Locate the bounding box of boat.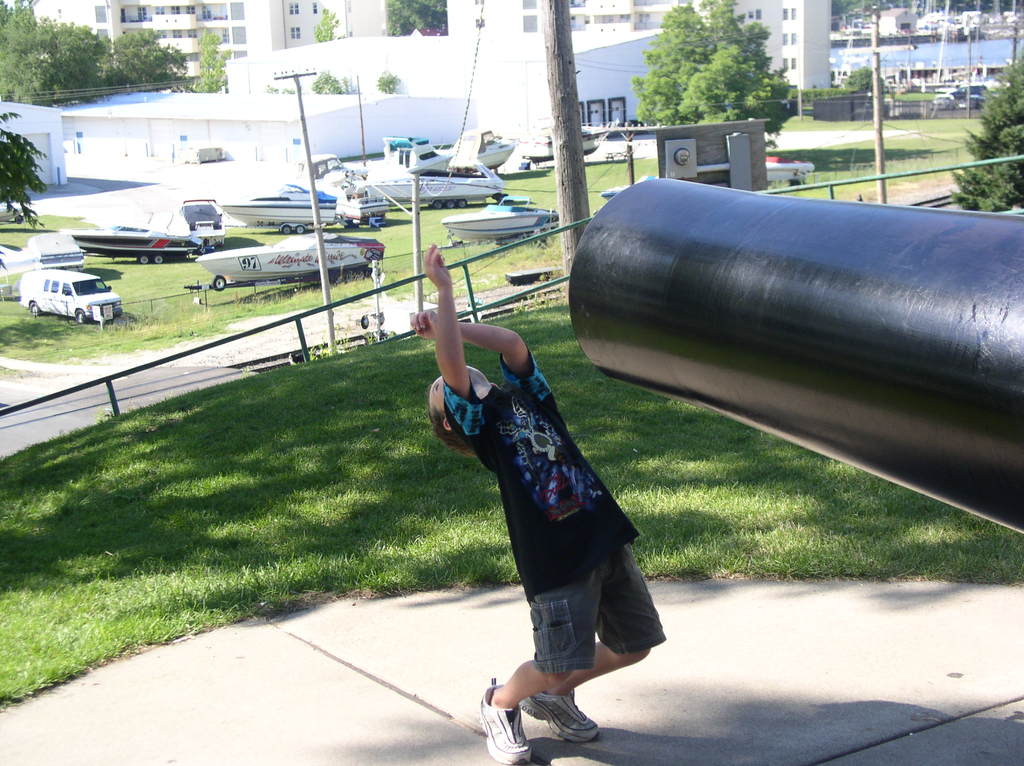
Bounding box: <bbox>217, 178, 334, 226</bbox>.
